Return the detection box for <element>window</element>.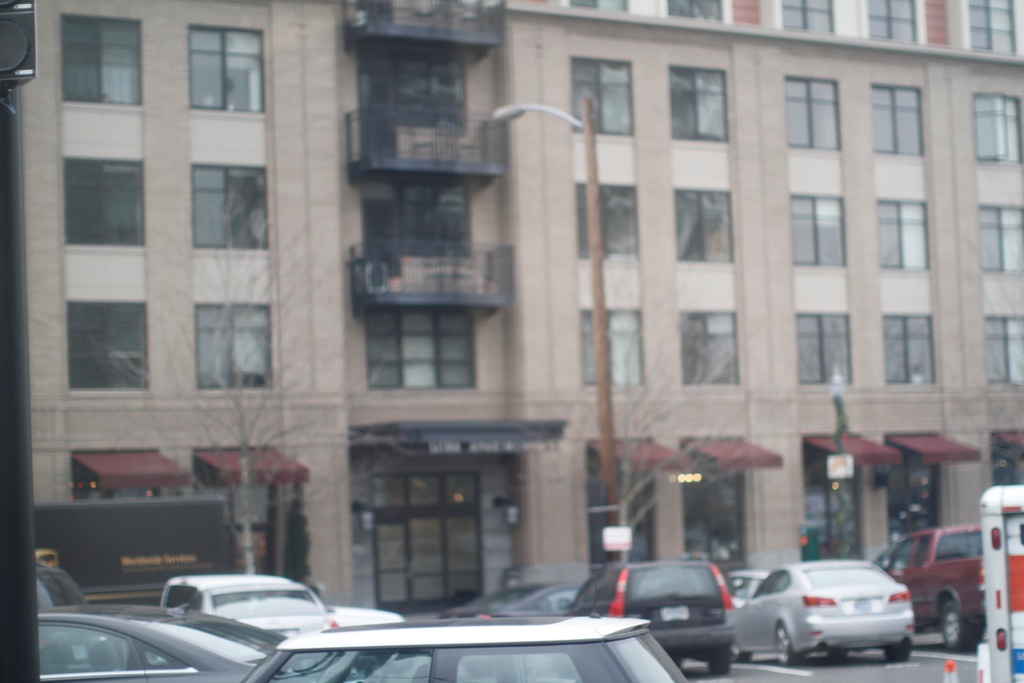
<bbox>866, 81, 929, 157</bbox>.
